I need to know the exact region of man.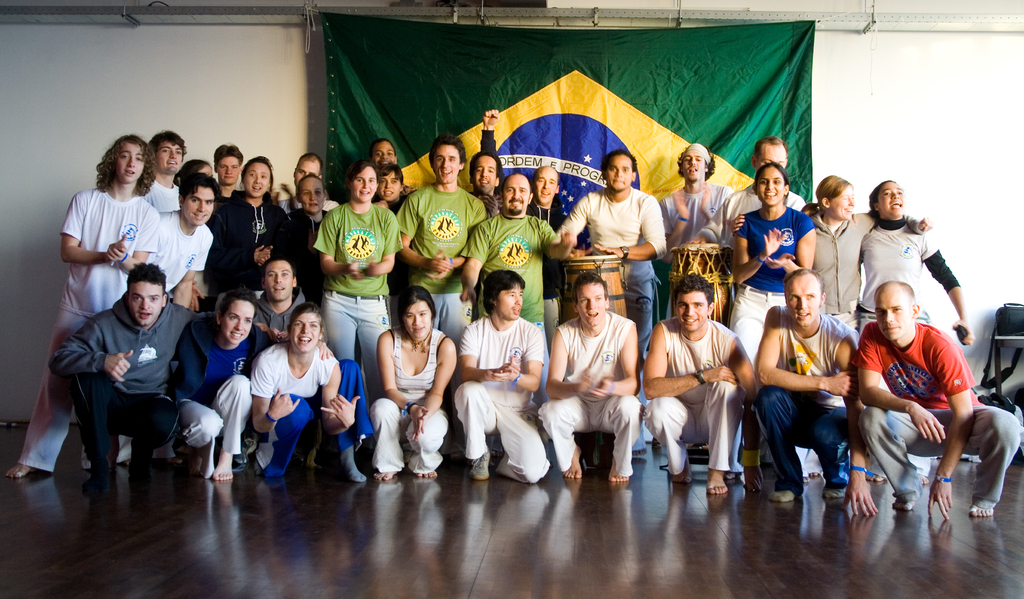
Region: box=[477, 104, 570, 341].
